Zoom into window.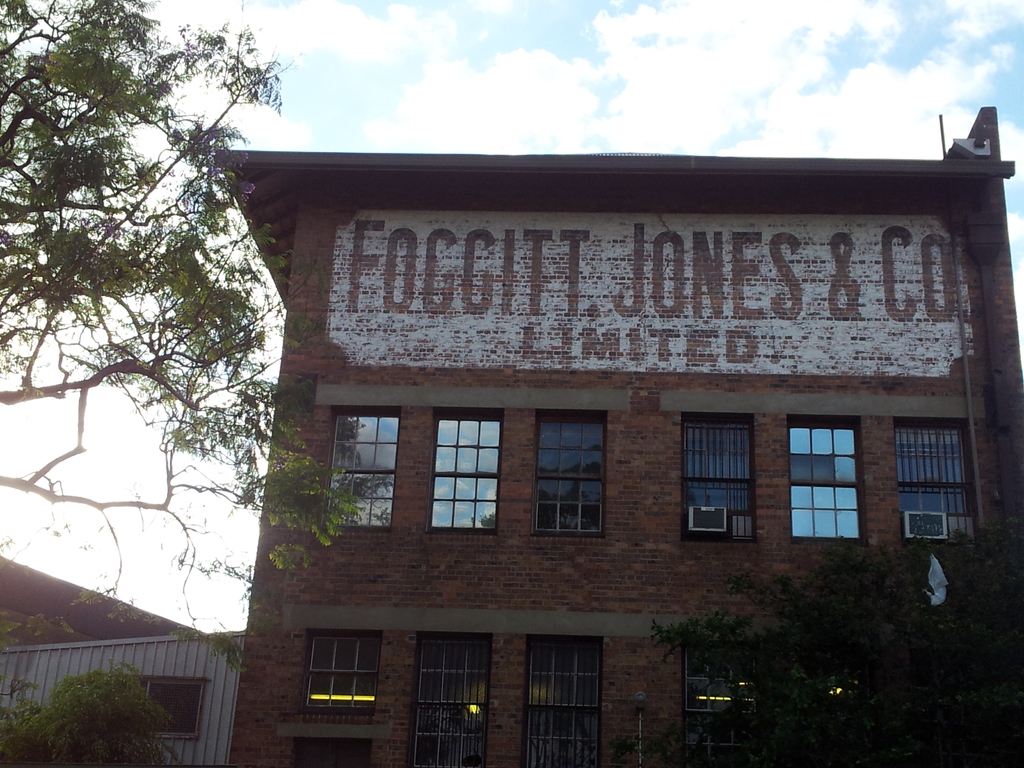
Zoom target: [535, 413, 605, 534].
